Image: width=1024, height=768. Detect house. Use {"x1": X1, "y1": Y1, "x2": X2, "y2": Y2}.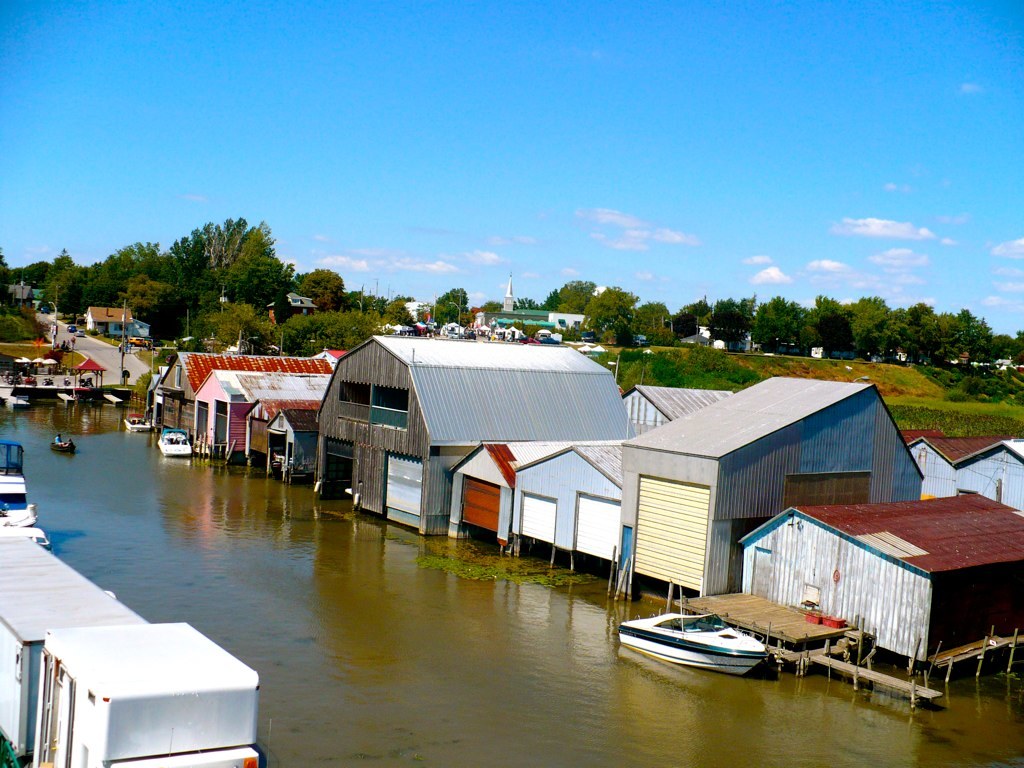
{"x1": 619, "y1": 370, "x2": 924, "y2": 629}.
